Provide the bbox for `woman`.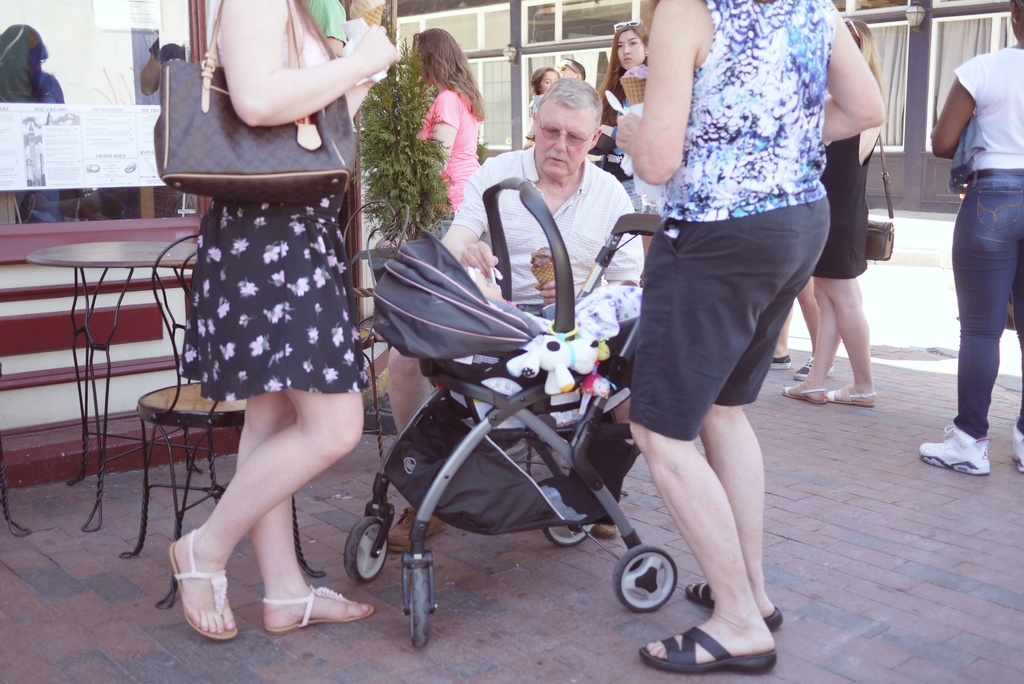
[x1=592, y1=18, x2=647, y2=203].
